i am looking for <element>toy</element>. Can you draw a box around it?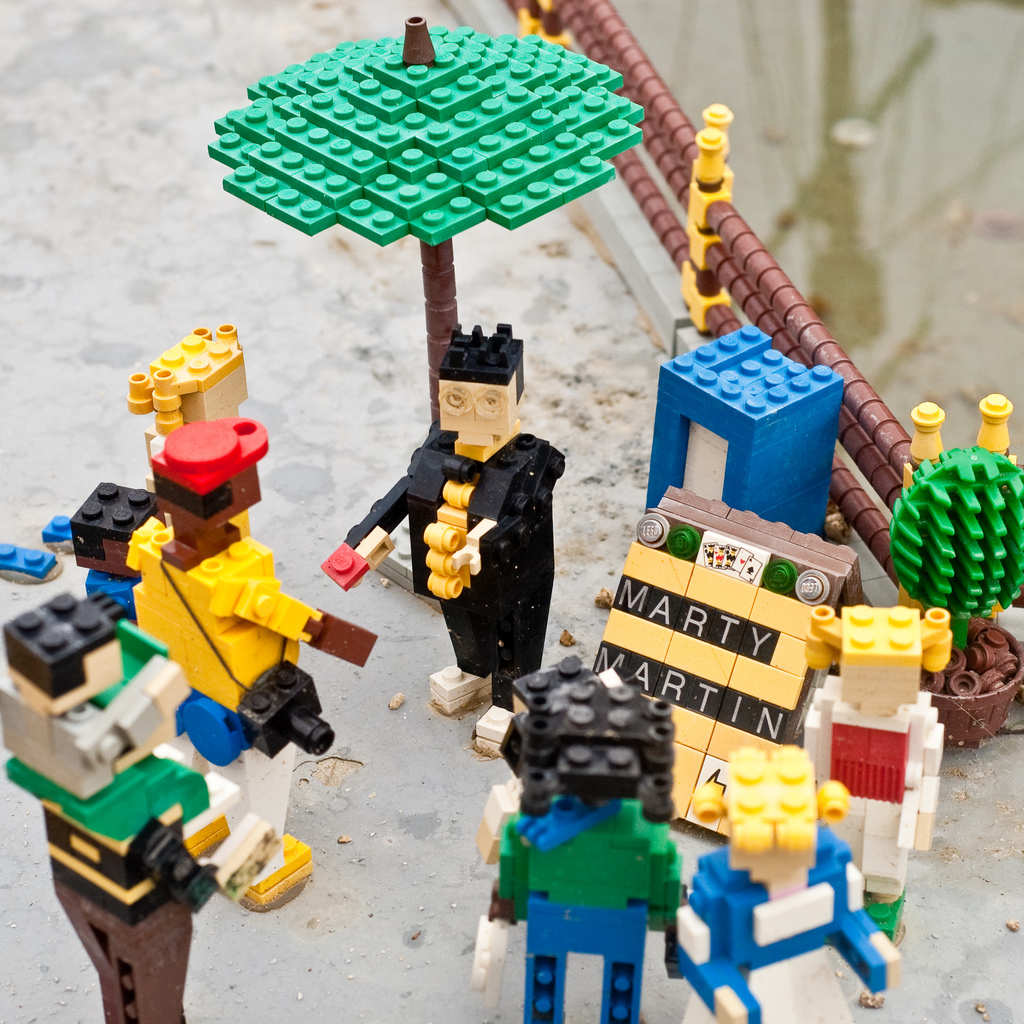
Sure, the bounding box is 0 584 232 1021.
